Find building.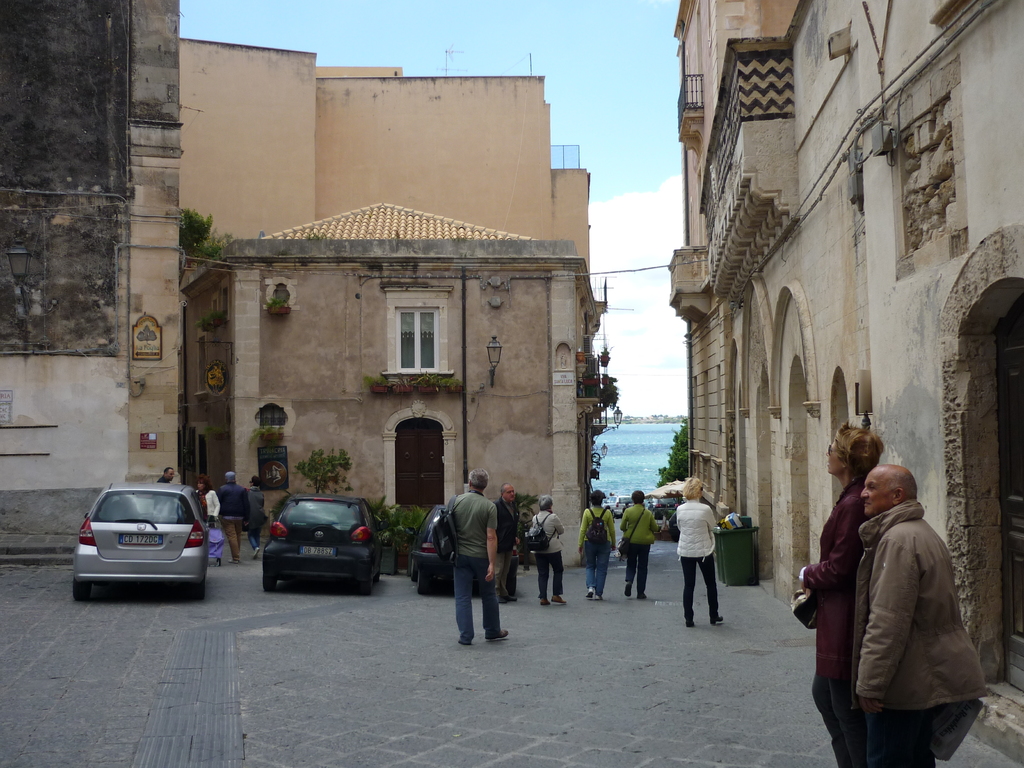
{"left": 181, "top": 38, "right": 607, "bottom": 564}.
